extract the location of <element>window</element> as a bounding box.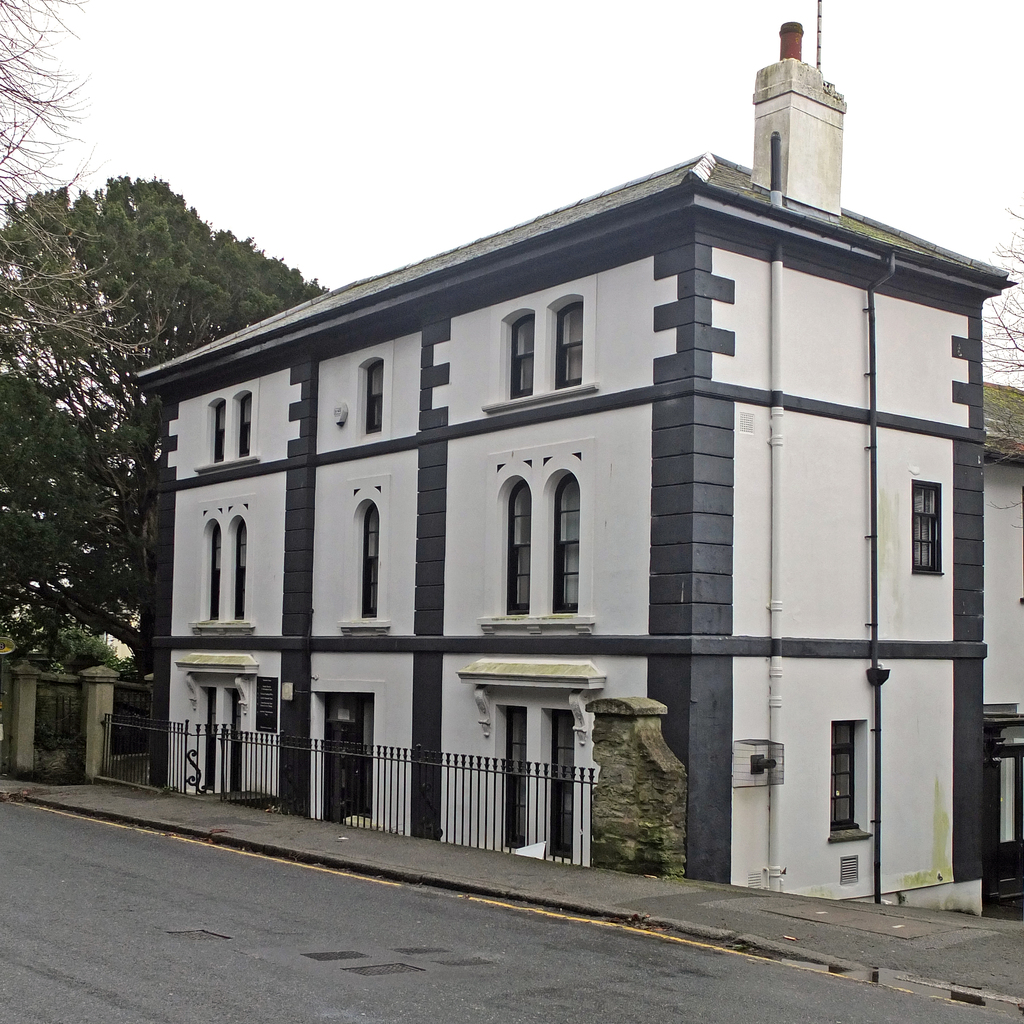
359,503,376,616.
